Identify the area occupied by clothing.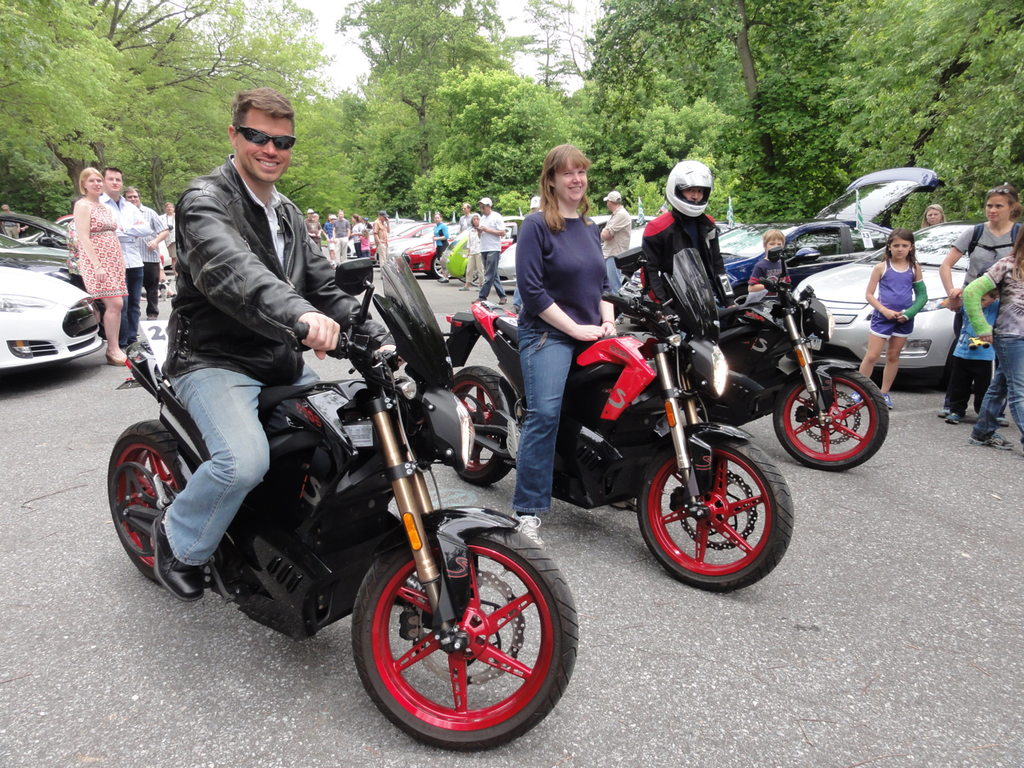
Area: BBox(102, 193, 153, 351).
